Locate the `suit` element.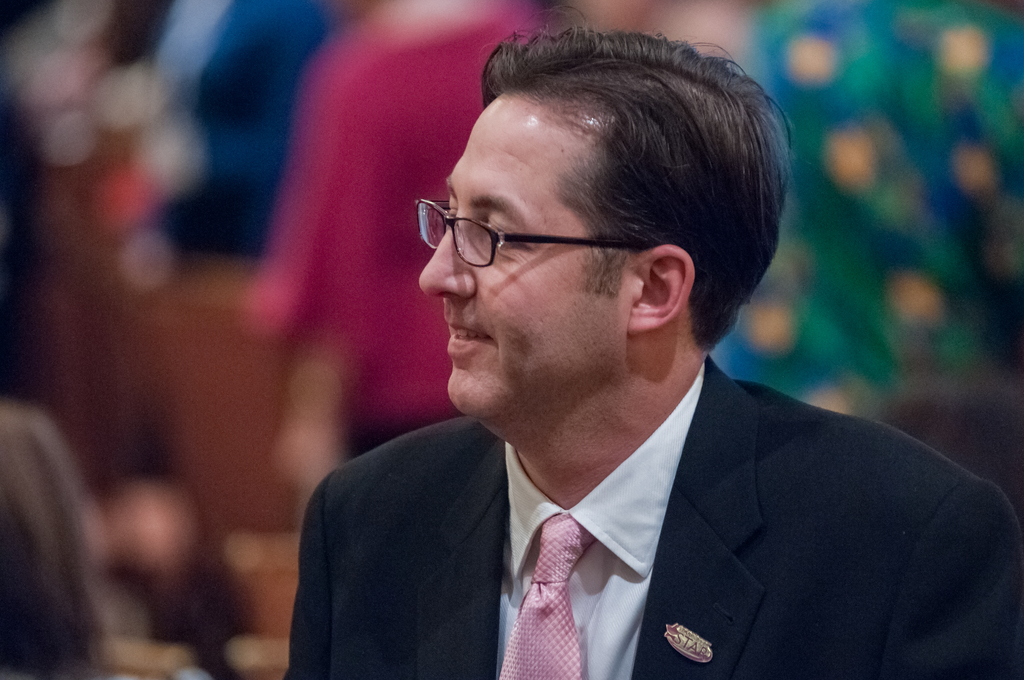
Element bbox: bbox=[264, 344, 1006, 667].
